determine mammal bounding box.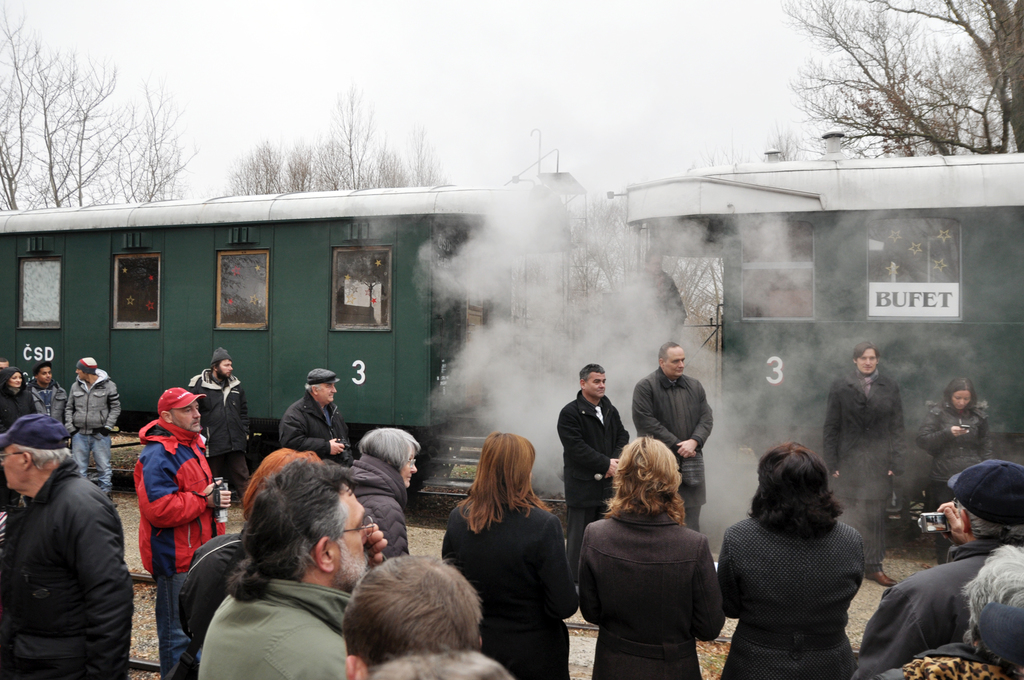
Determined: [28, 362, 68, 426].
